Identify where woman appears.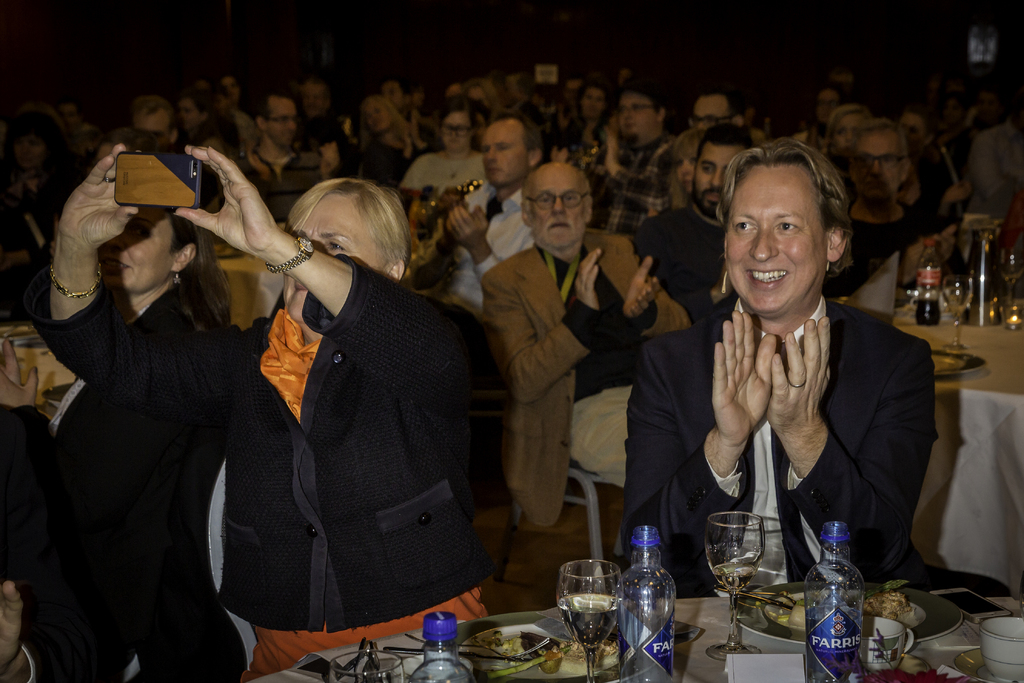
Appears at crop(390, 101, 505, 260).
